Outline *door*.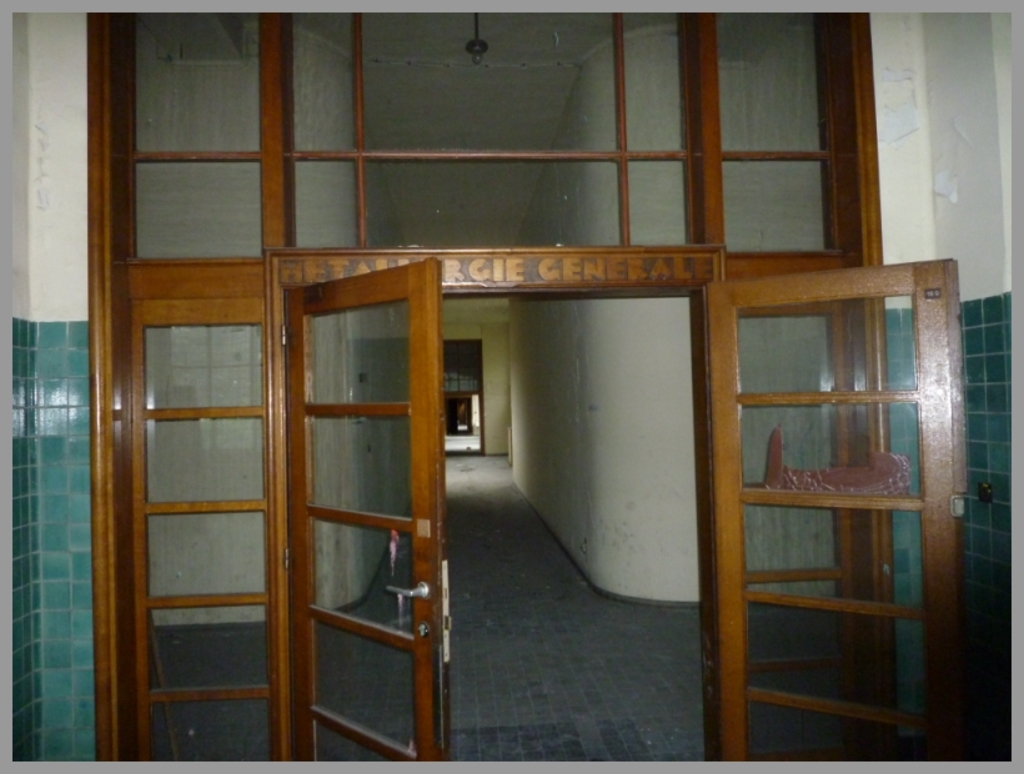
Outline: <bbox>703, 245, 972, 762</bbox>.
